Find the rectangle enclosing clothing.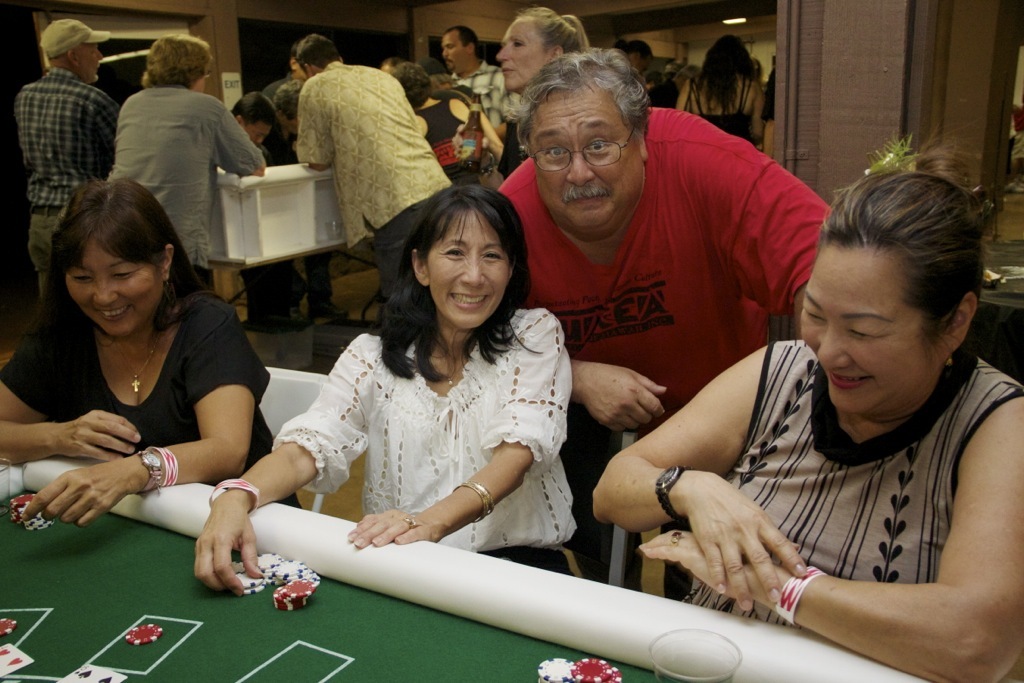
92:93:298:303.
